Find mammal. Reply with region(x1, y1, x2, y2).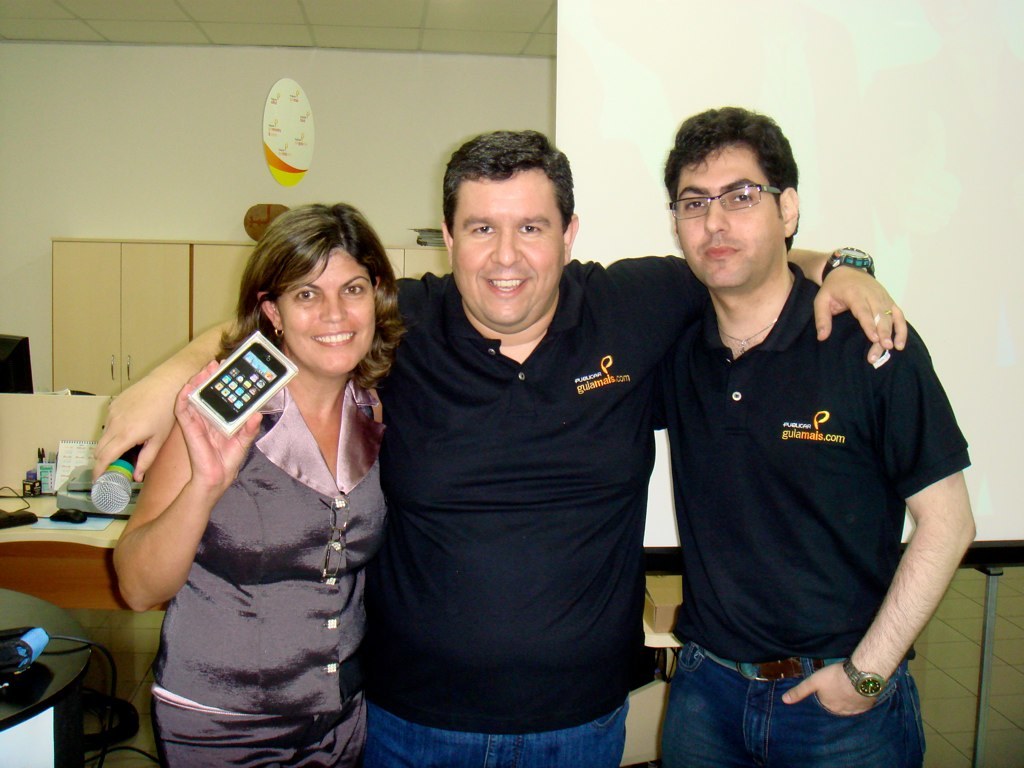
region(114, 199, 408, 766).
